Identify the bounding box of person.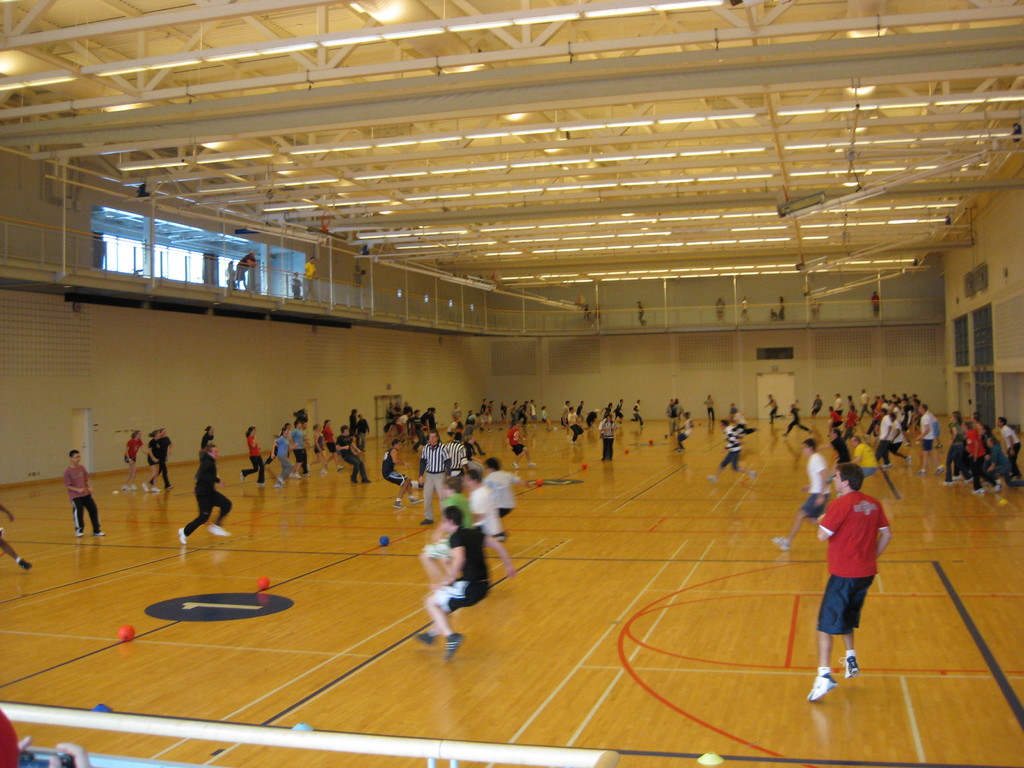
locate(176, 442, 237, 545).
